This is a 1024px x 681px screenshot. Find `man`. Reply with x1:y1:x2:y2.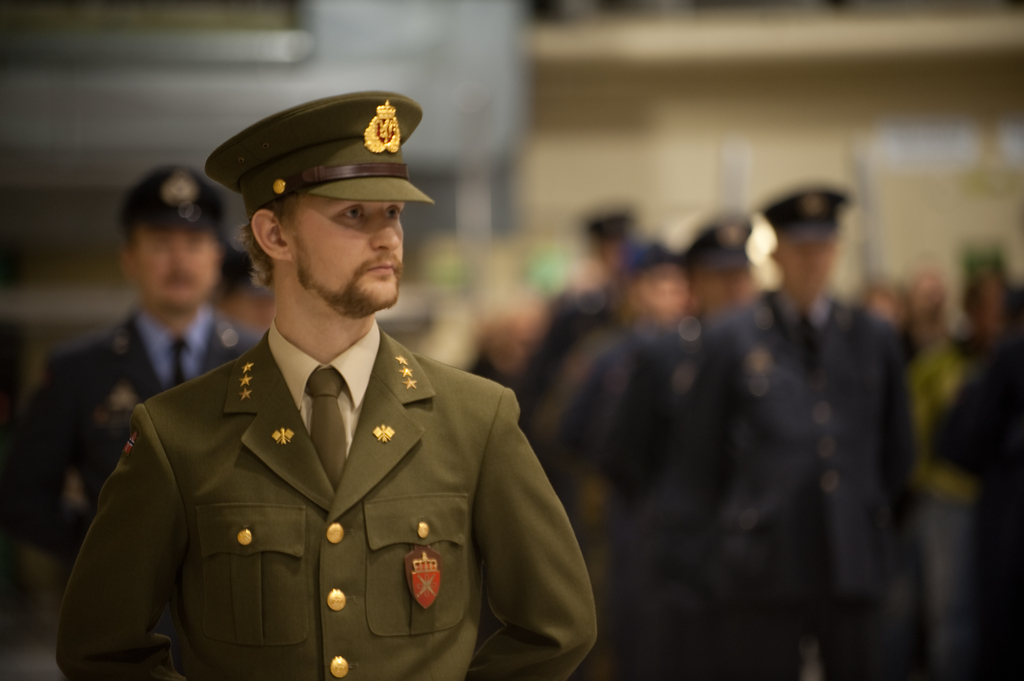
3:180:276:644.
